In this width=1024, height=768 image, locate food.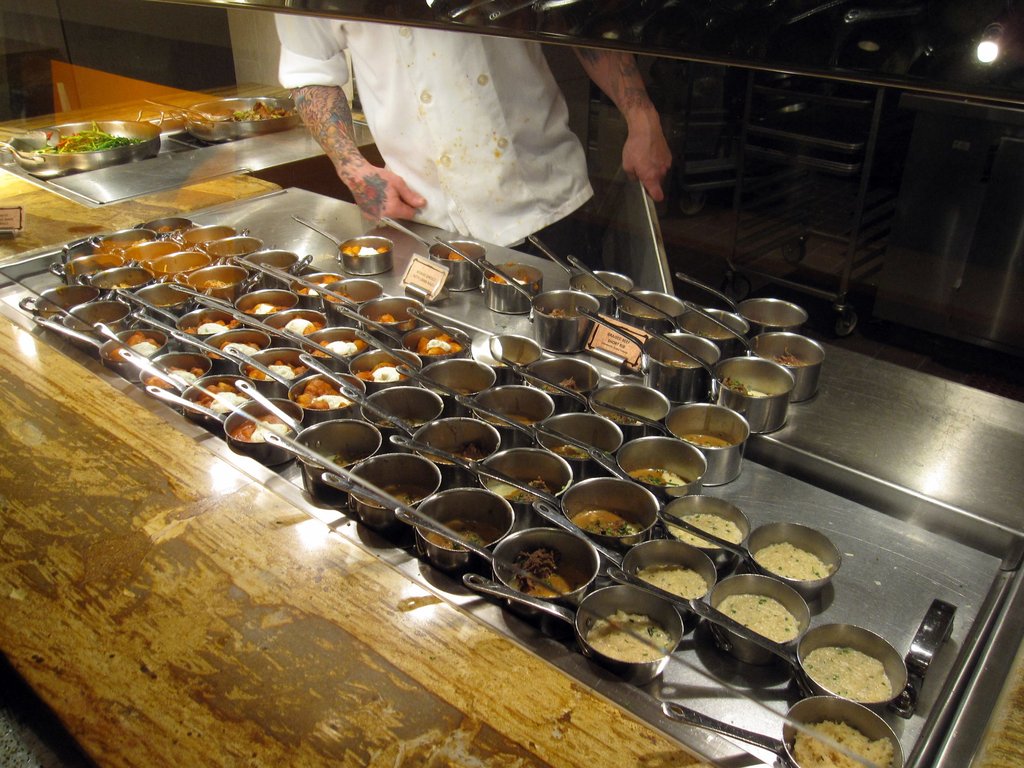
Bounding box: (790, 719, 892, 767).
